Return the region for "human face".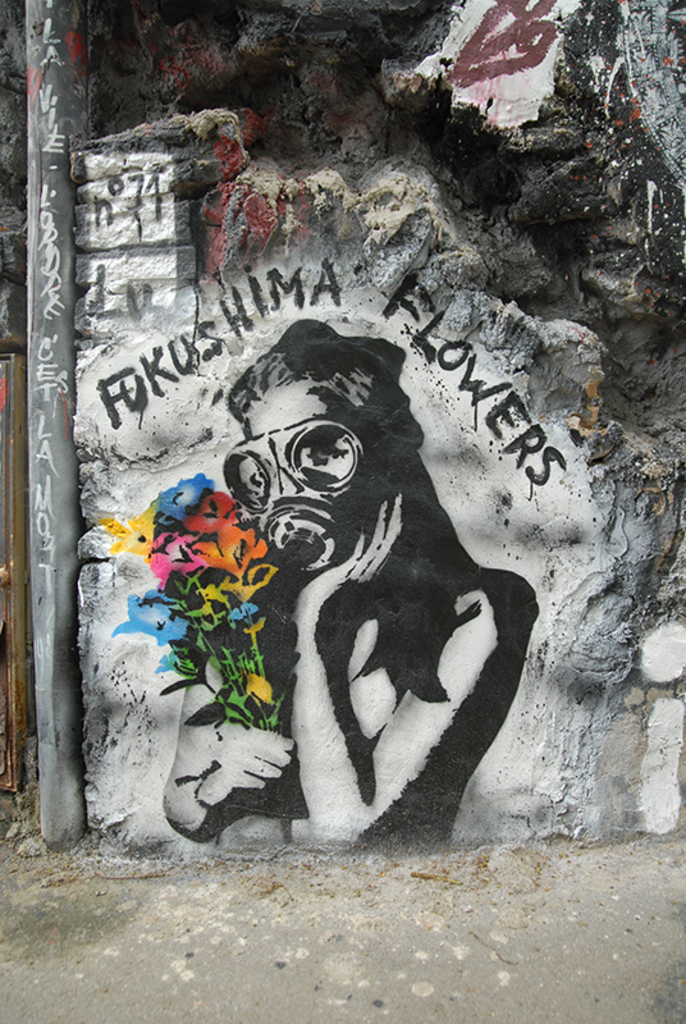
bbox(228, 375, 372, 564).
